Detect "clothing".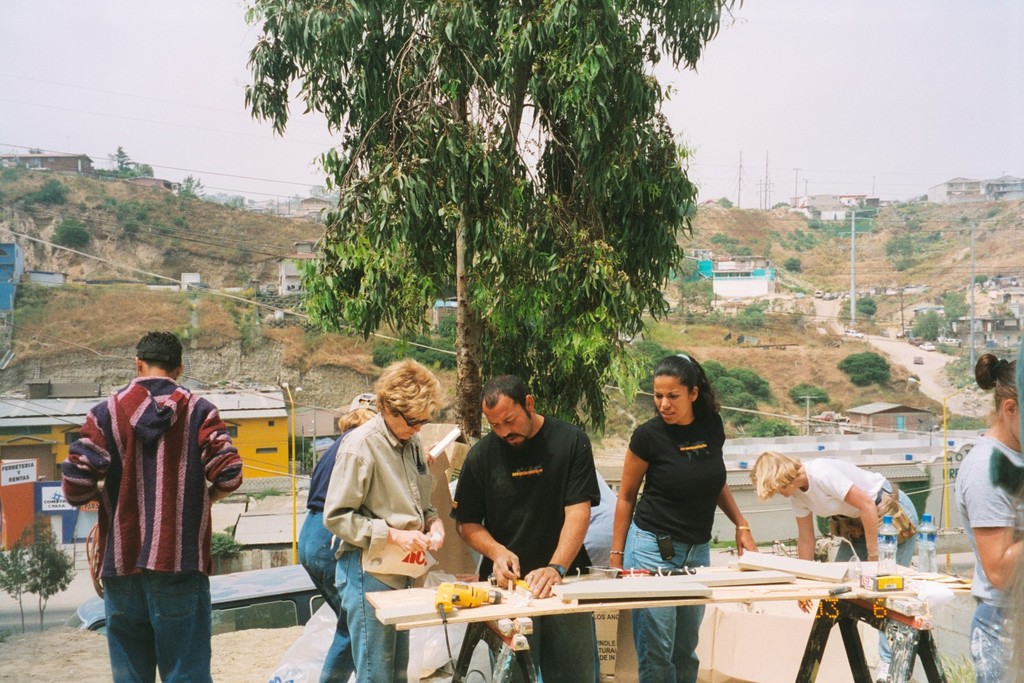
Detected at Rect(453, 431, 606, 682).
